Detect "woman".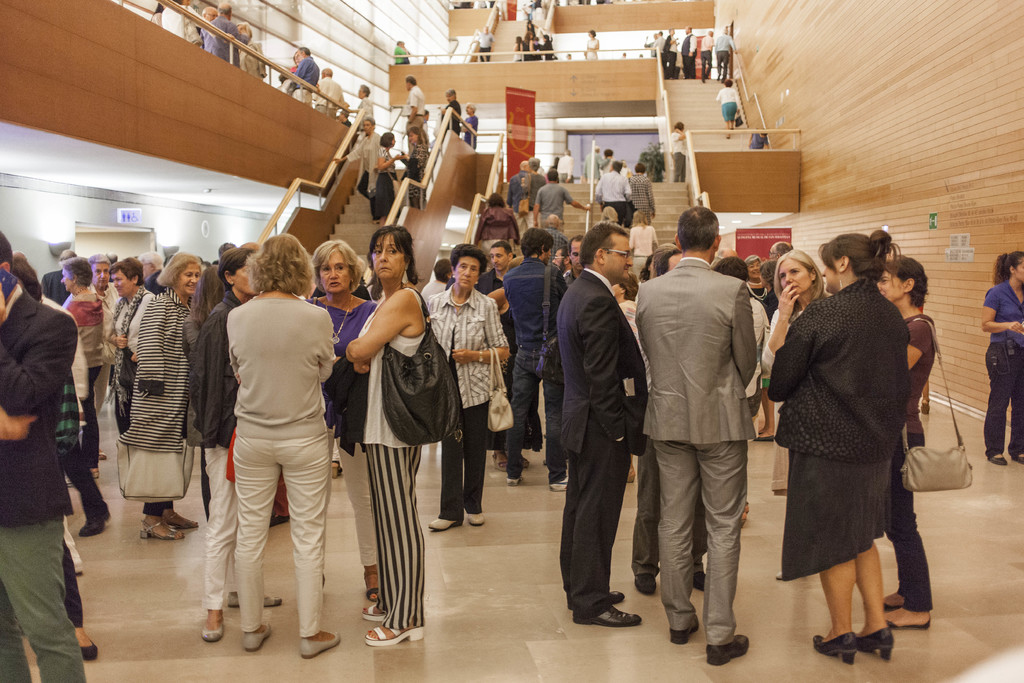
Detected at x1=394, y1=125, x2=431, y2=210.
